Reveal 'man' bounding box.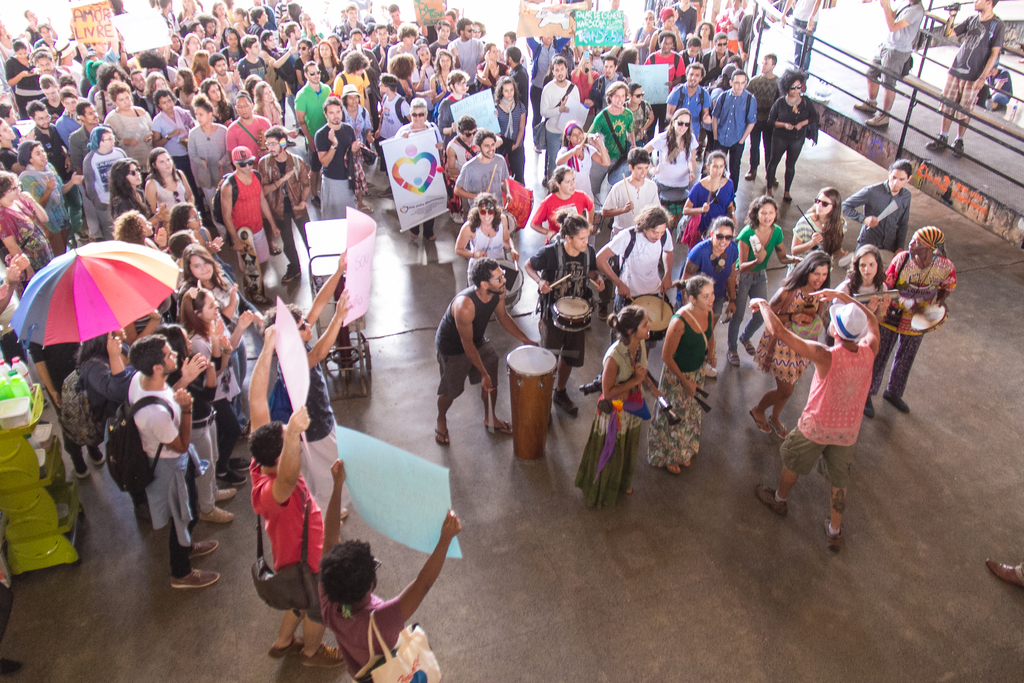
Revealed: 428:249:527:449.
